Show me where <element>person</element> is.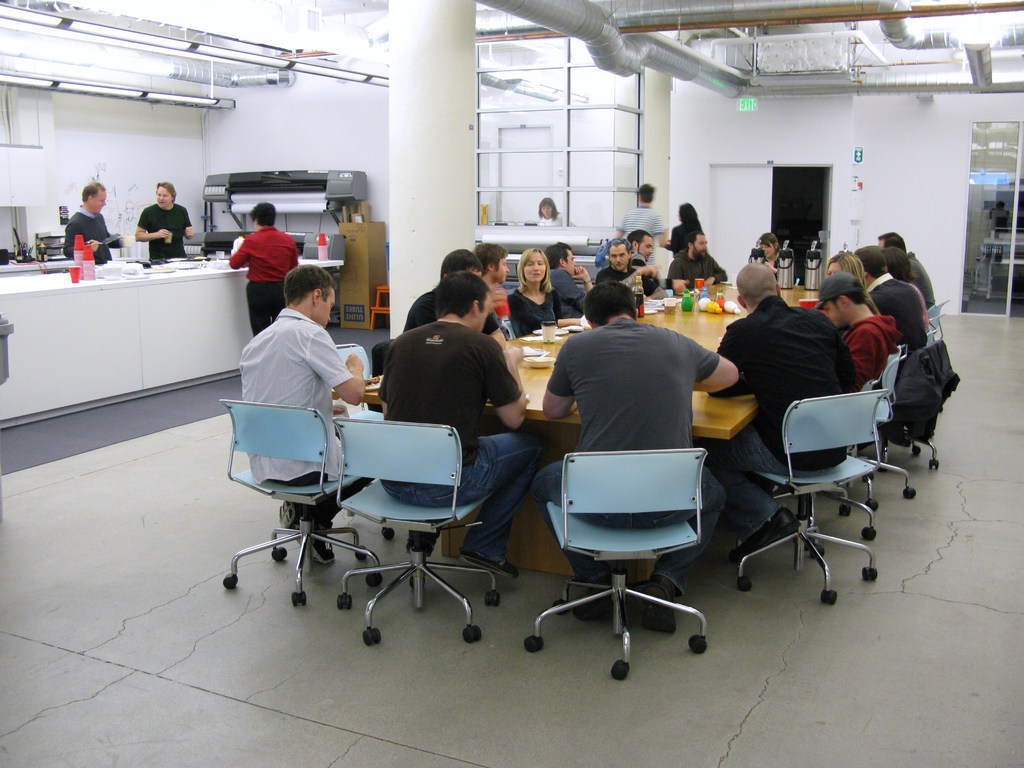
<element>person</element> is at (228, 201, 301, 342).
